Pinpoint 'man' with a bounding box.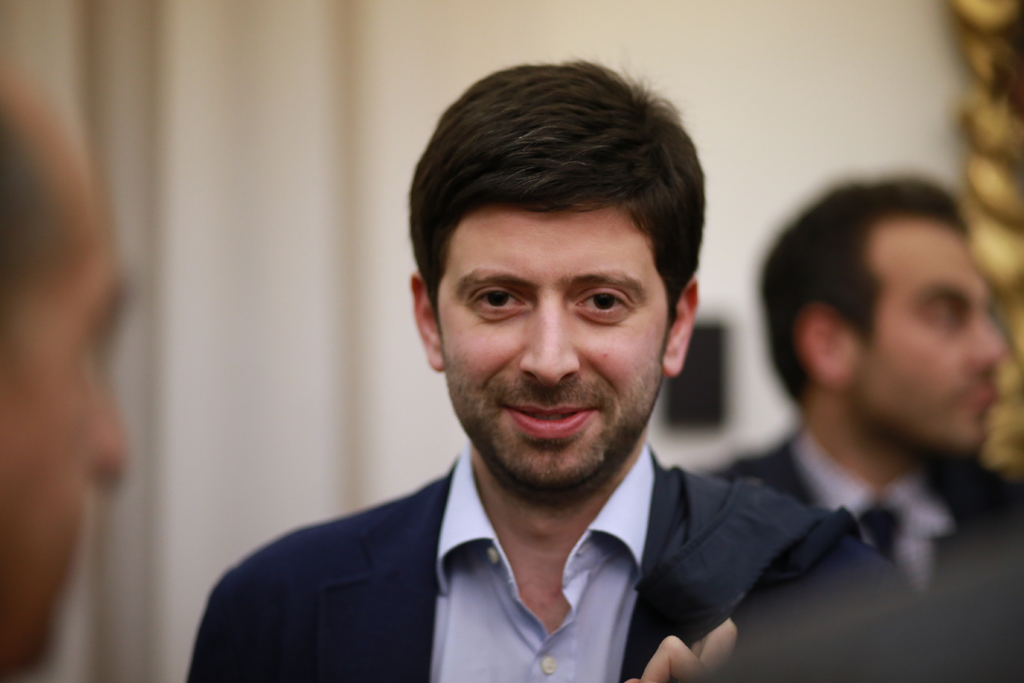
locate(698, 177, 1023, 682).
